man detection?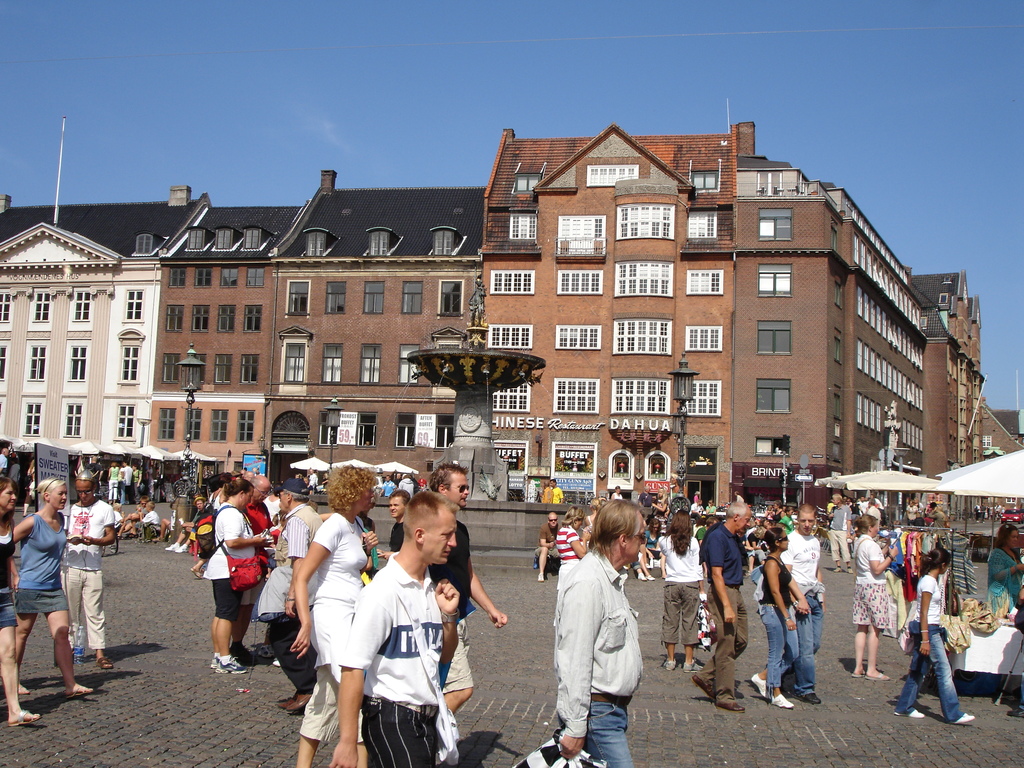
{"left": 259, "top": 476, "right": 320, "bottom": 716}
